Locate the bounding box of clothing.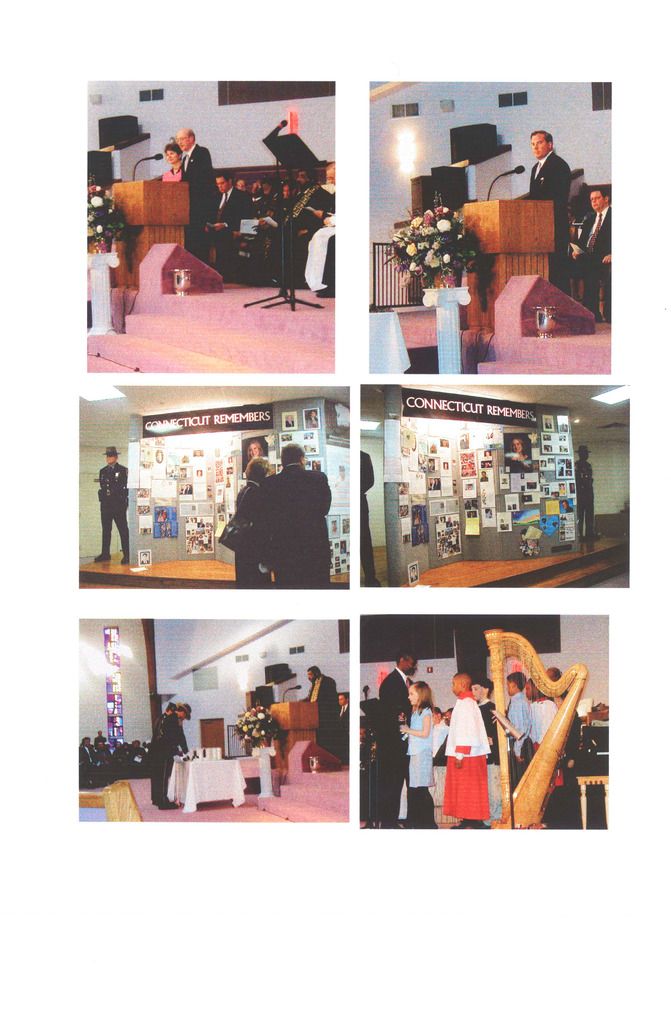
Bounding box: bbox=[506, 693, 535, 789].
